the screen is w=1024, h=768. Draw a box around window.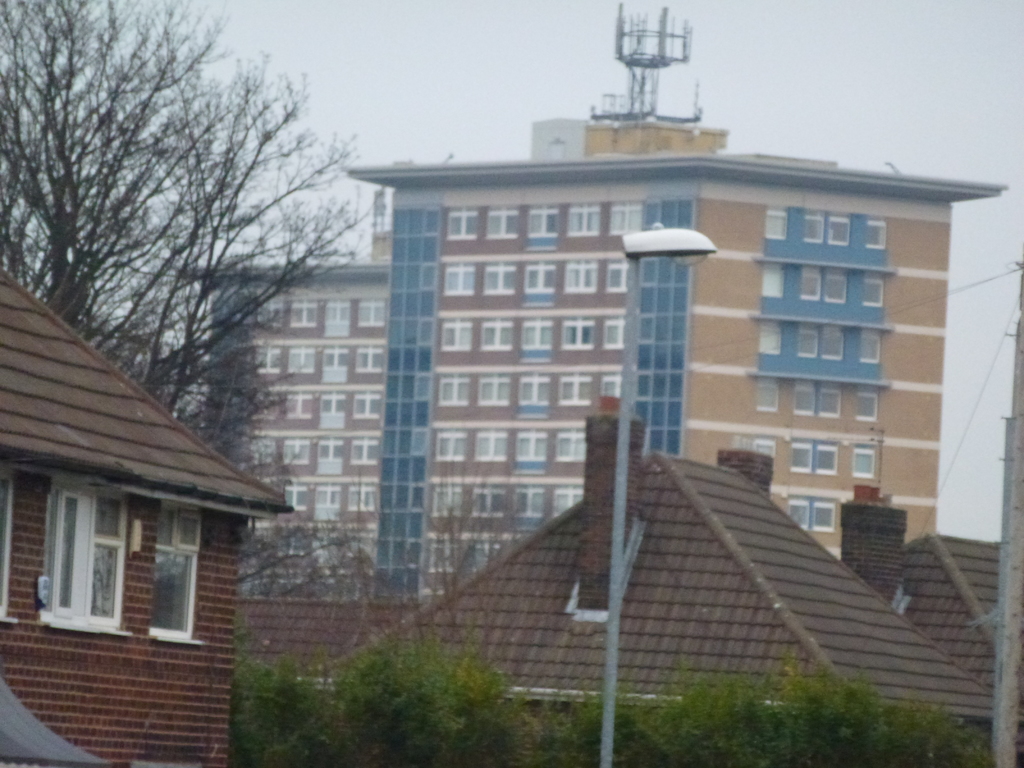
bbox=[604, 320, 623, 352].
